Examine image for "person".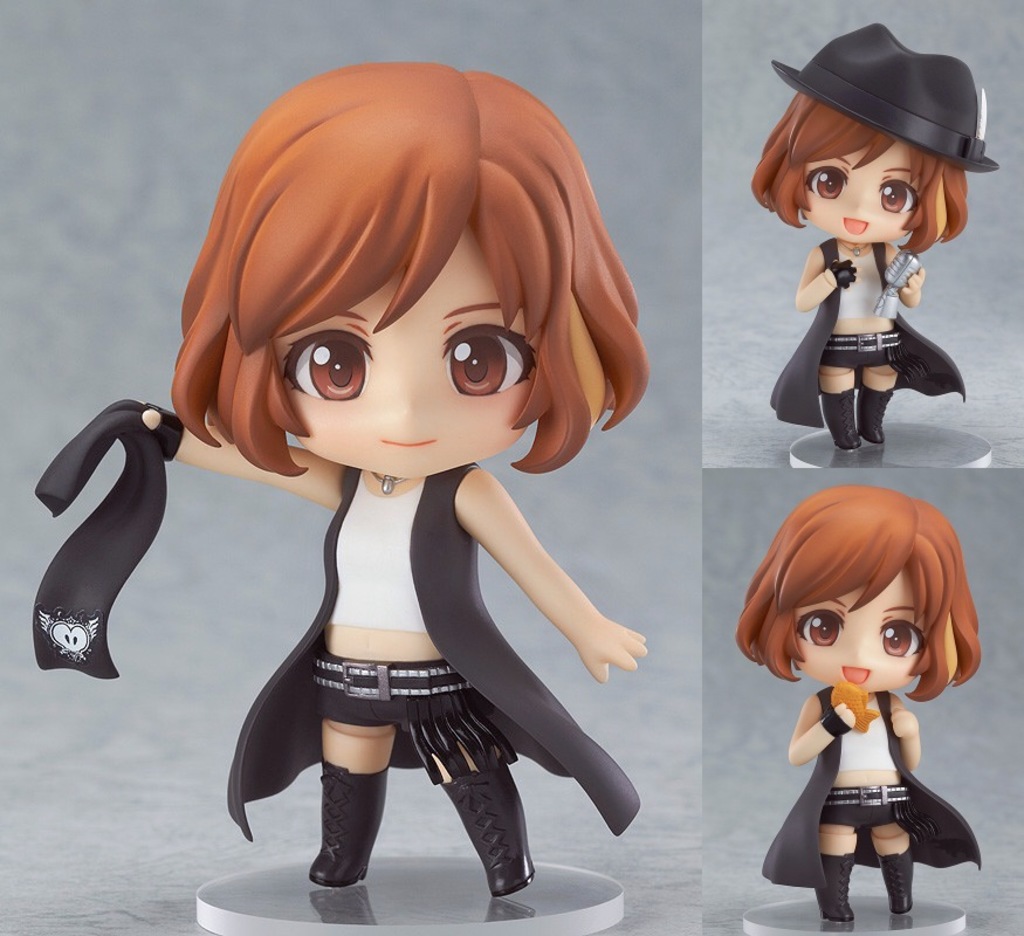
Examination result: box=[733, 481, 987, 917].
